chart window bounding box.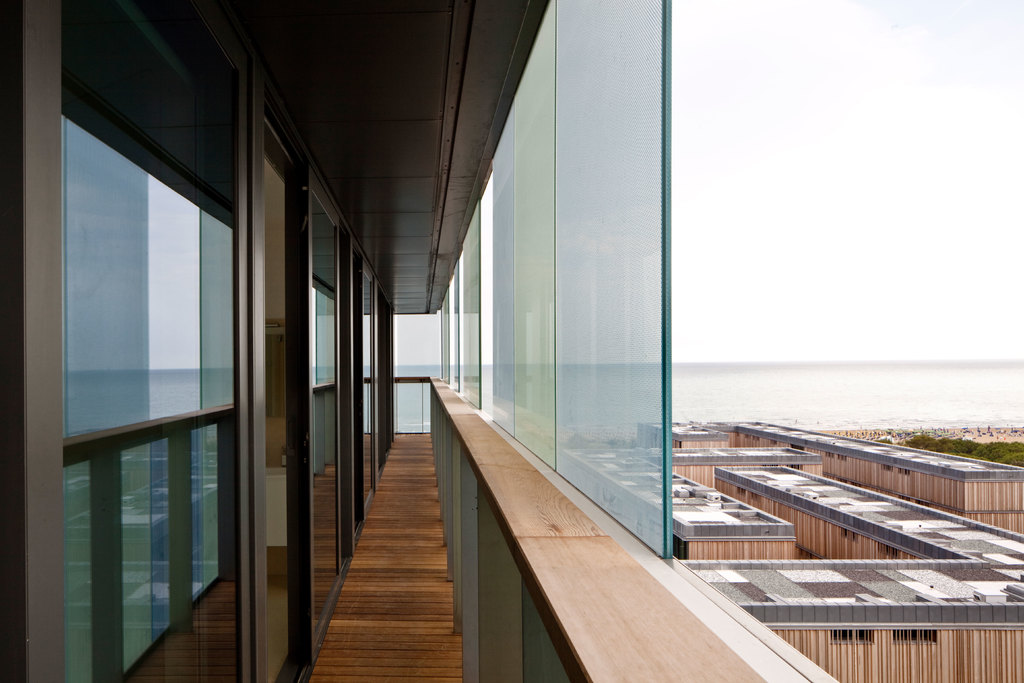
Charted: bbox=[881, 465, 891, 470].
